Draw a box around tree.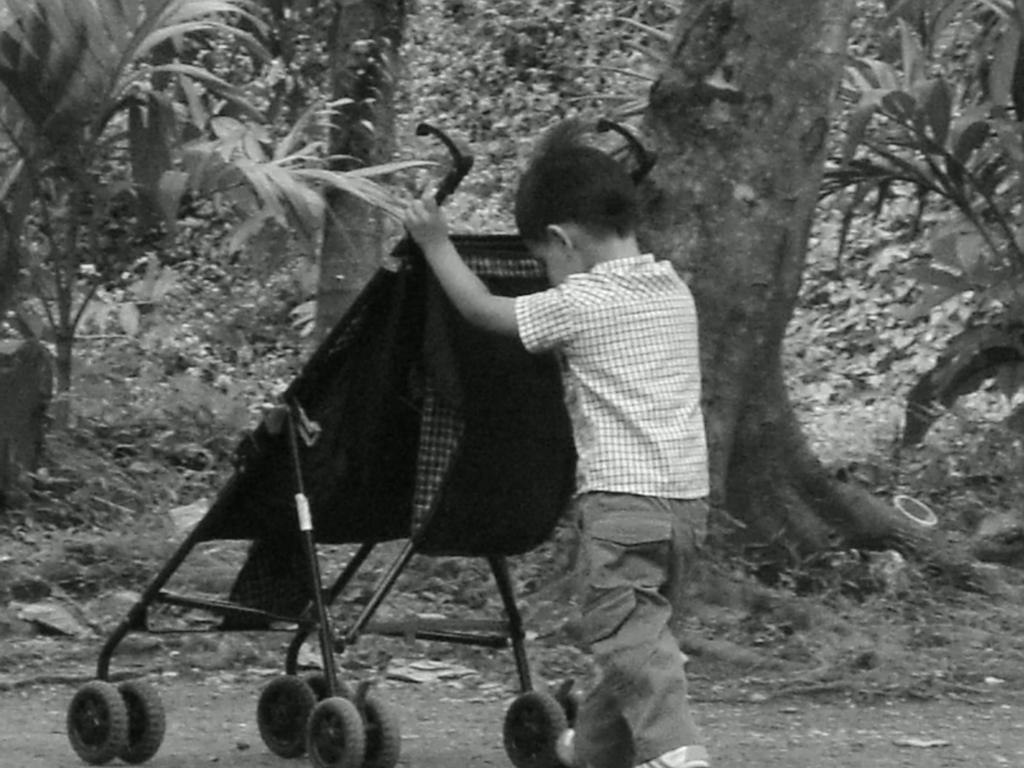
rect(526, 0, 1023, 653).
